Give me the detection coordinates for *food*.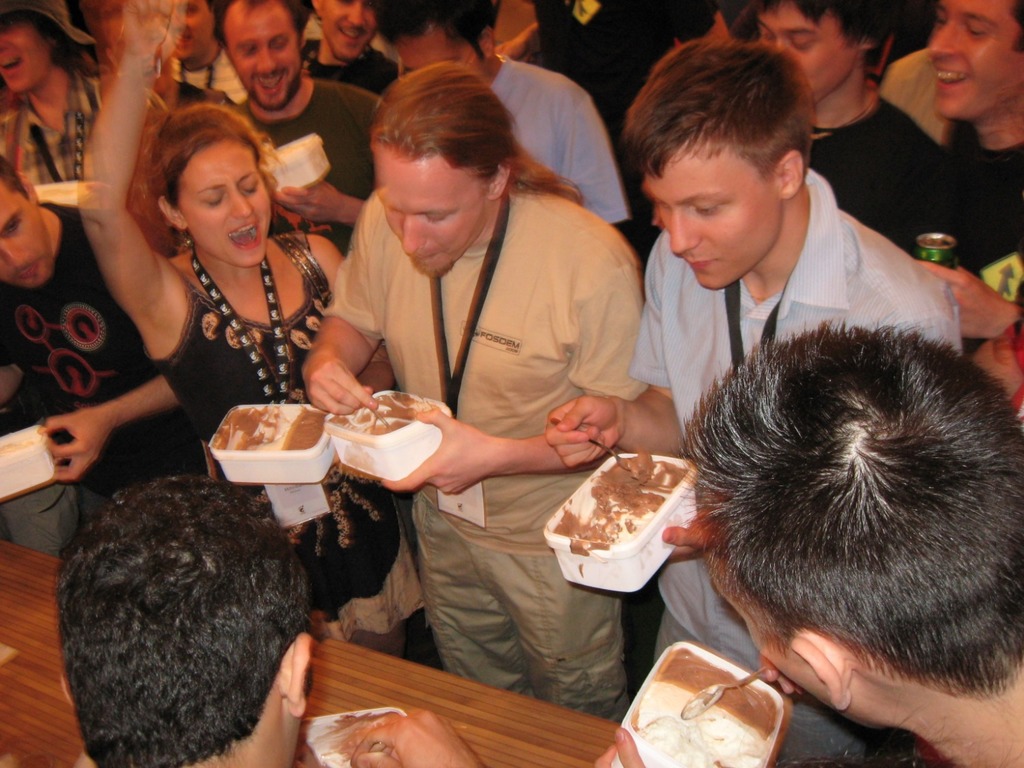
0:440:32:455.
